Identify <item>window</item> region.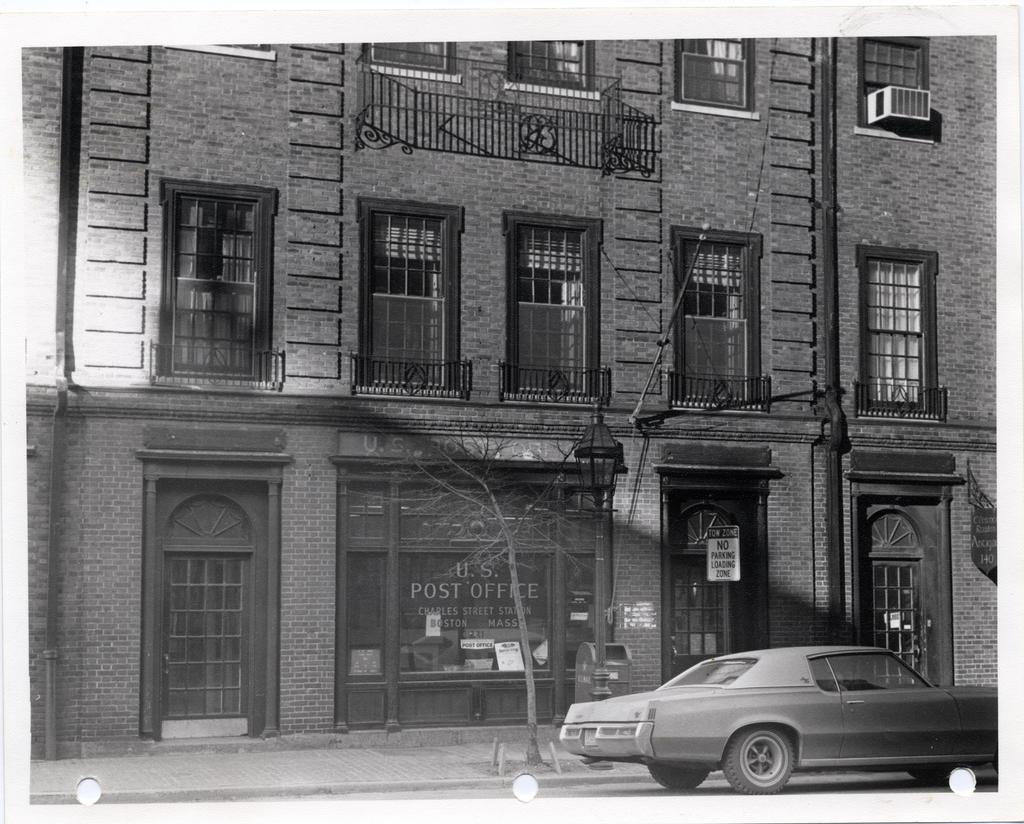
Region: 675 36 758 117.
